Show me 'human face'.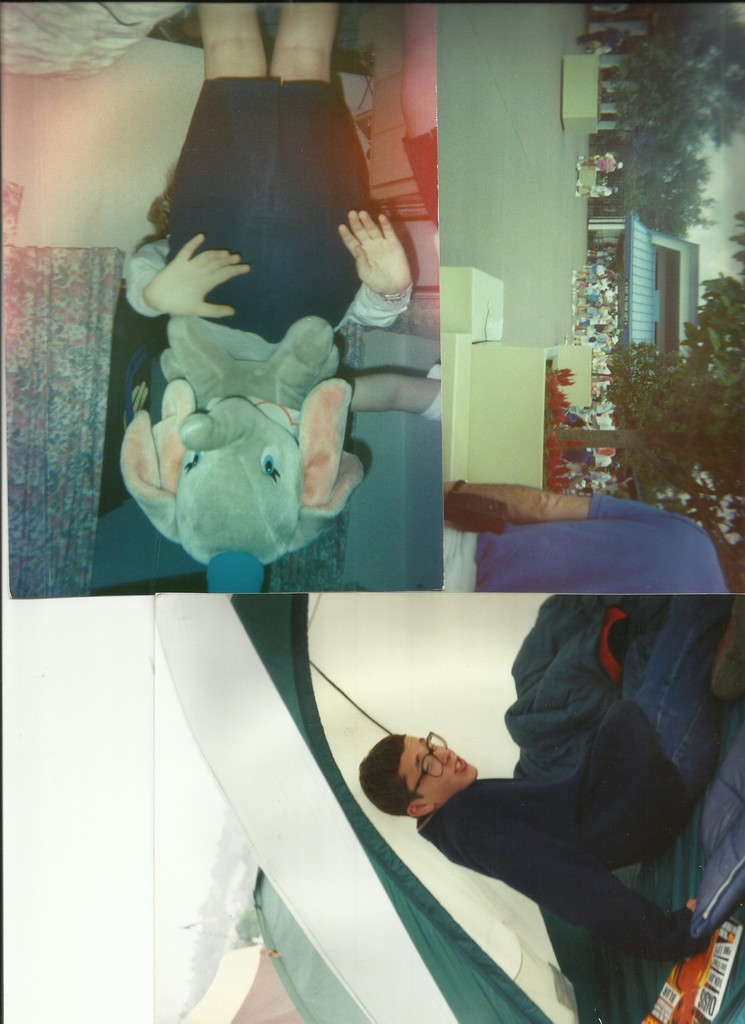
'human face' is here: [405,732,476,801].
